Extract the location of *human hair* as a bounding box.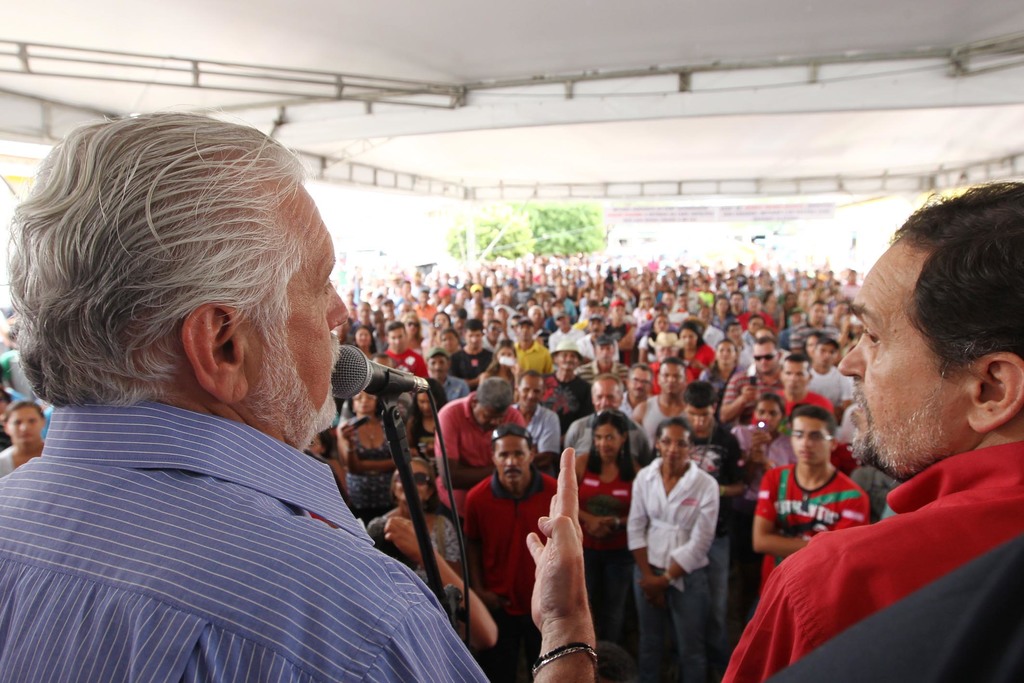
<bbox>477, 379, 511, 414</bbox>.
